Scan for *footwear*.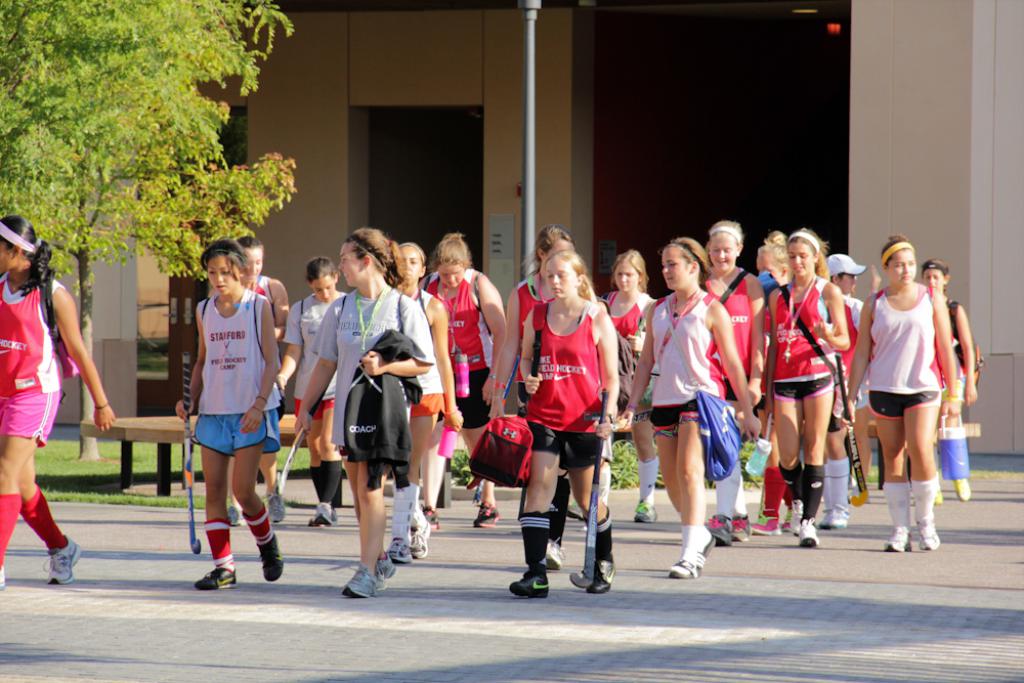
Scan result: Rect(589, 557, 611, 594).
